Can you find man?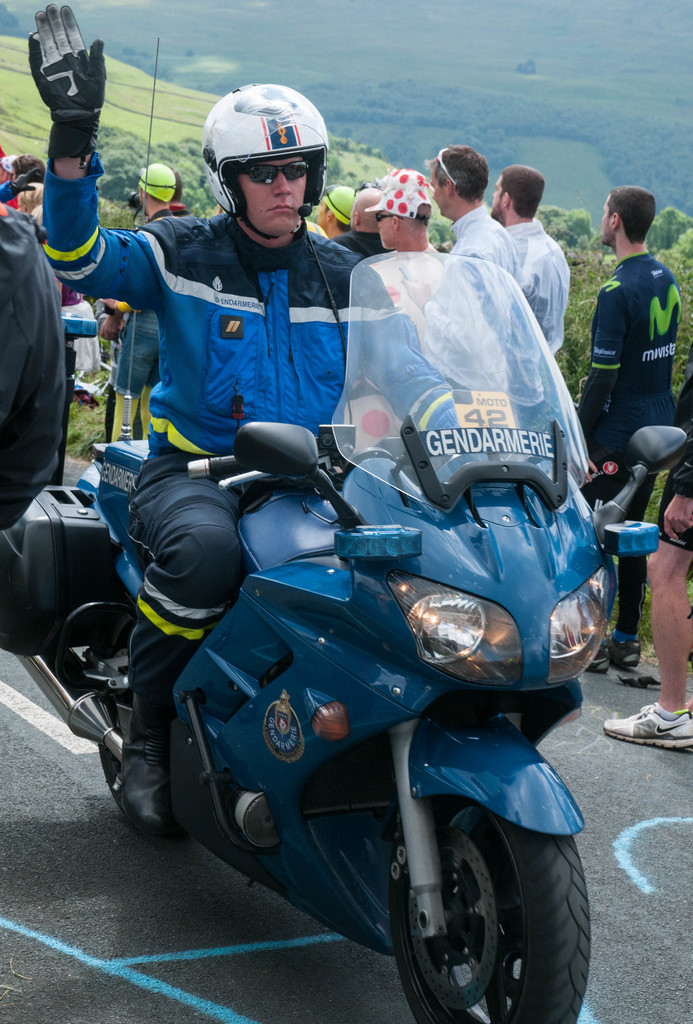
Yes, bounding box: select_region(340, 187, 384, 271).
